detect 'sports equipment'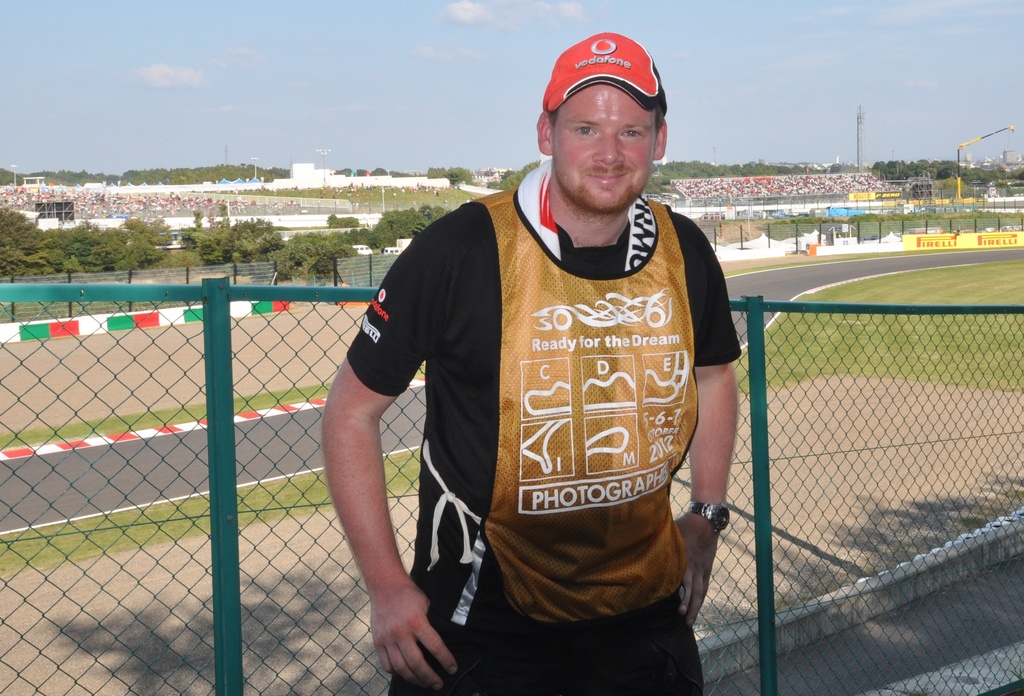
(544,30,668,113)
